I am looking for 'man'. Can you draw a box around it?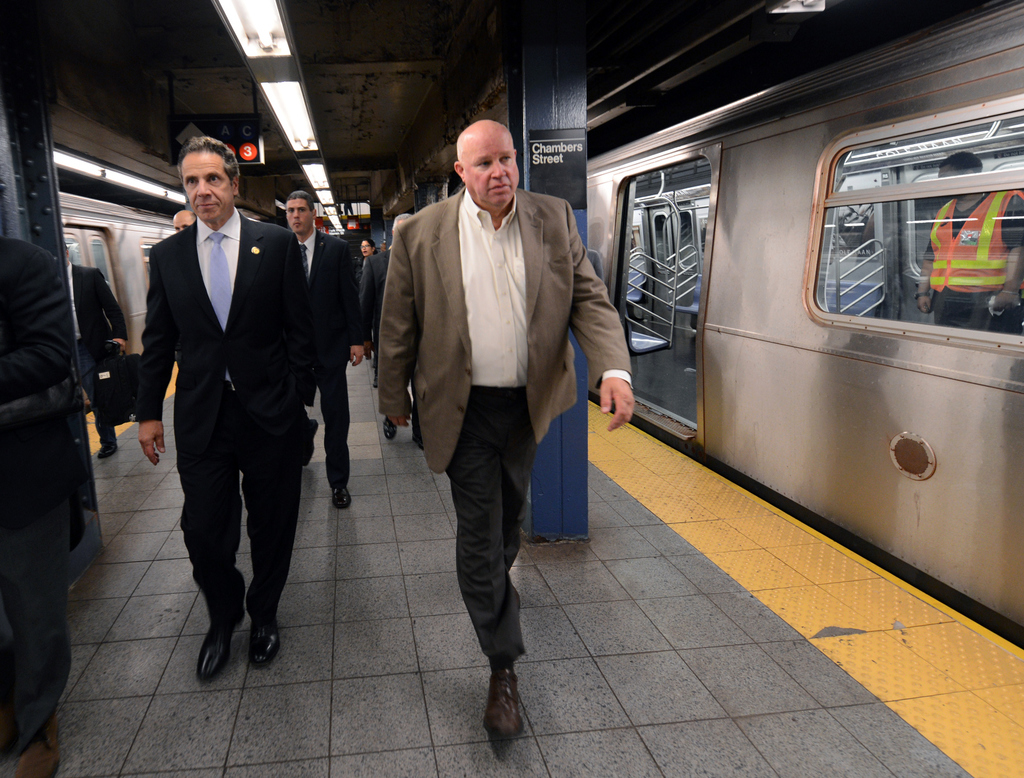
Sure, the bounding box is bbox=[170, 209, 197, 233].
